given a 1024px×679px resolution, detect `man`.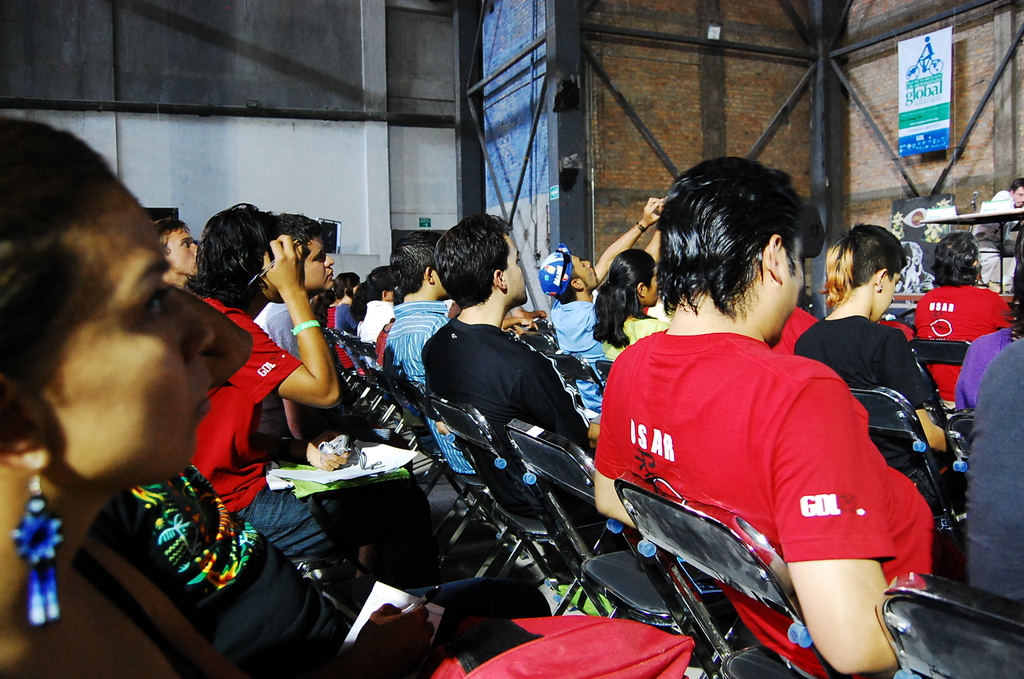
<box>963,337,1023,609</box>.
